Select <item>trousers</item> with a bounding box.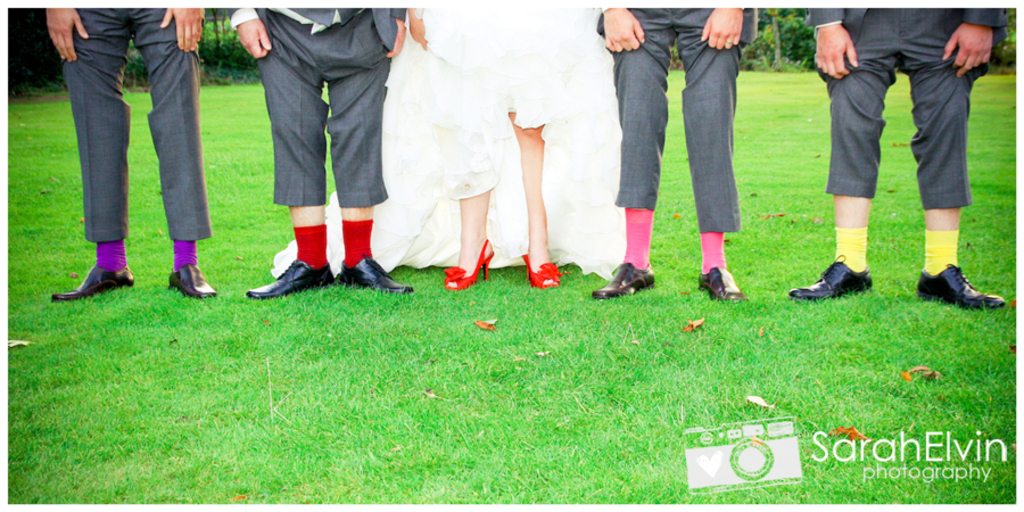
rect(243, 3, 387, 231).
